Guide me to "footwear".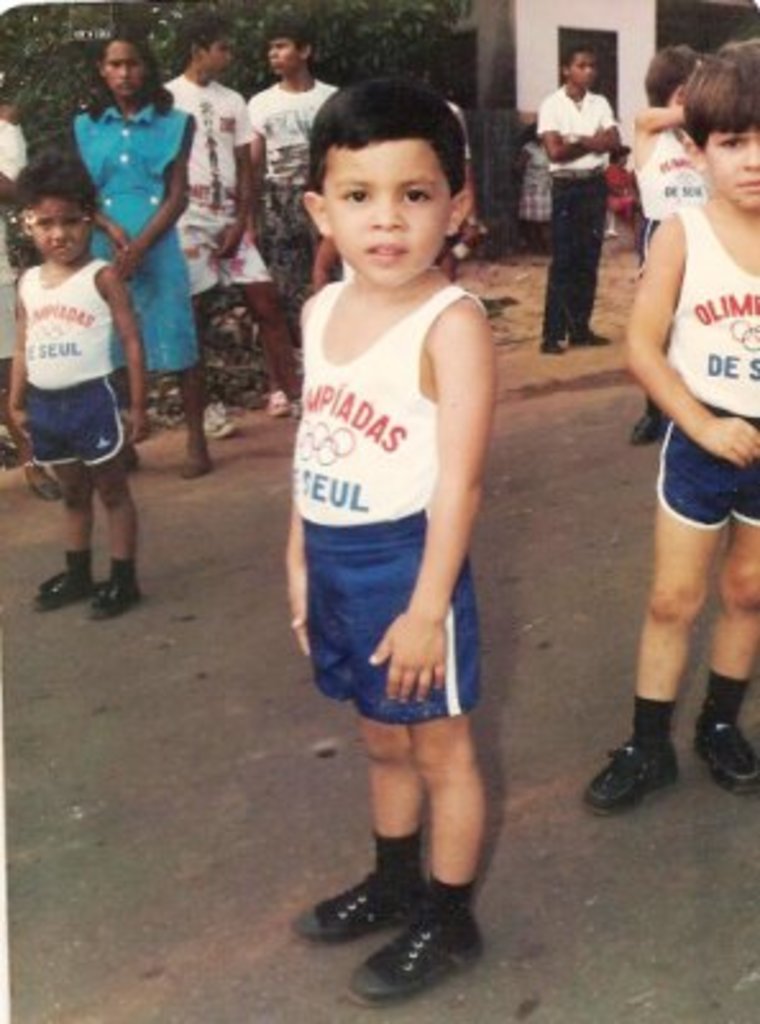
Guidance: <bbox>571, 330, 609, 346</bbox>.
